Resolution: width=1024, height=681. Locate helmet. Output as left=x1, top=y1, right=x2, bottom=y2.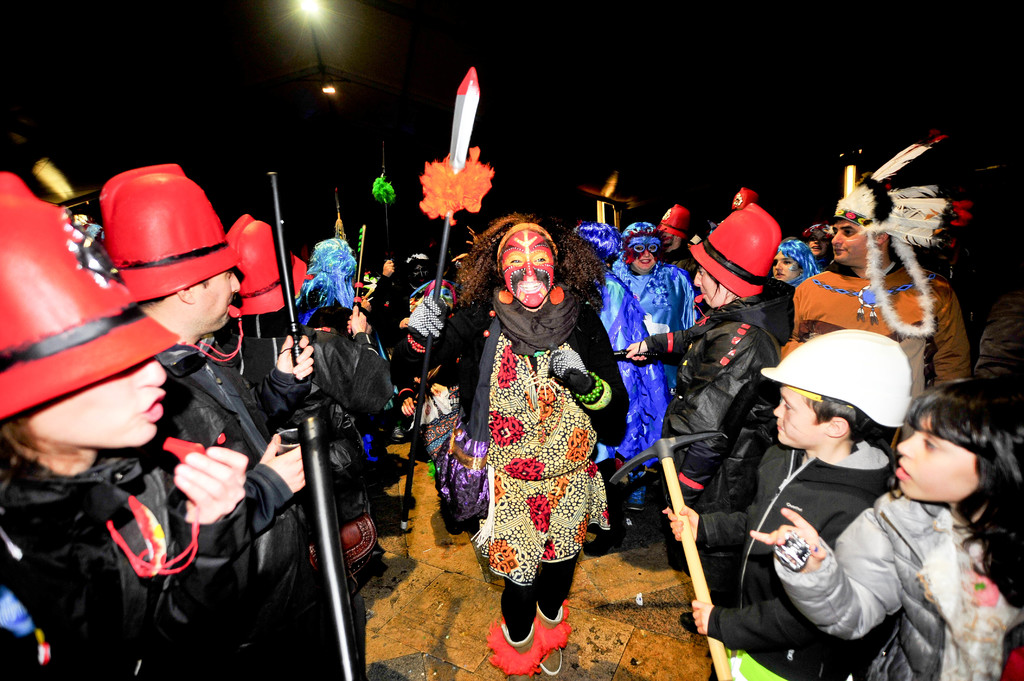
left=765, top=328, right=913, bottom=433.
